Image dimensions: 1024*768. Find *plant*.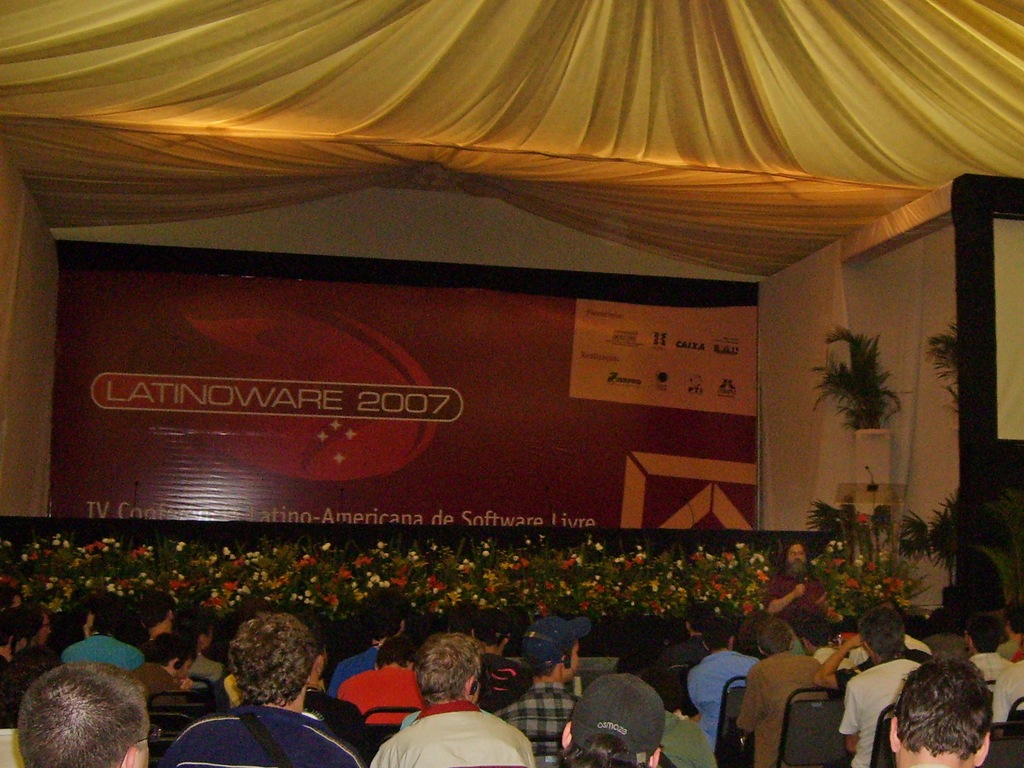
x1=888 y1=503 x2=934 y2=566.
